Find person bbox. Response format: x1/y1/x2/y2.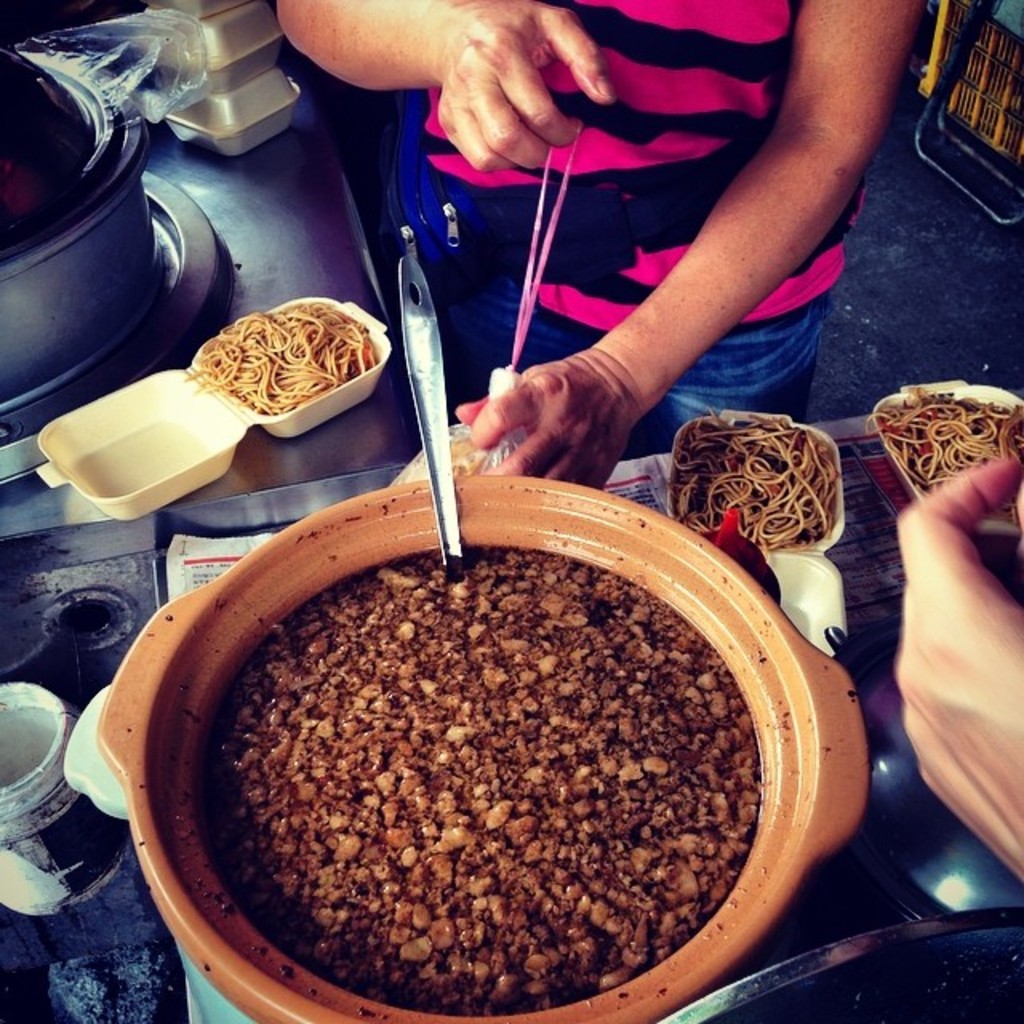
278/0/925/496.
